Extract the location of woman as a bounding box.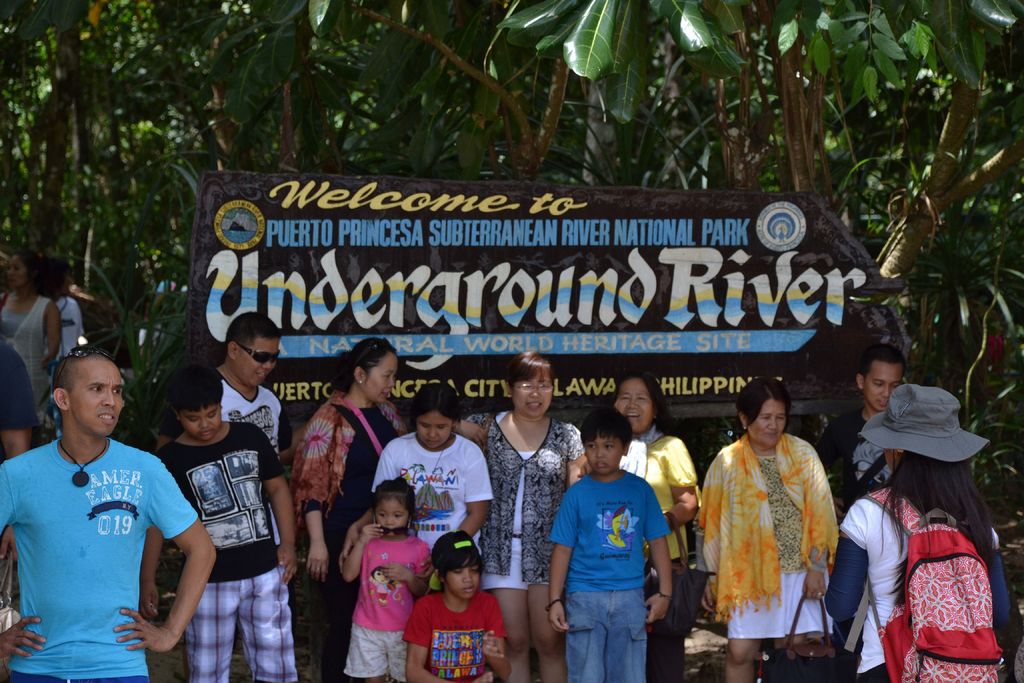
[341,379,489,580].
